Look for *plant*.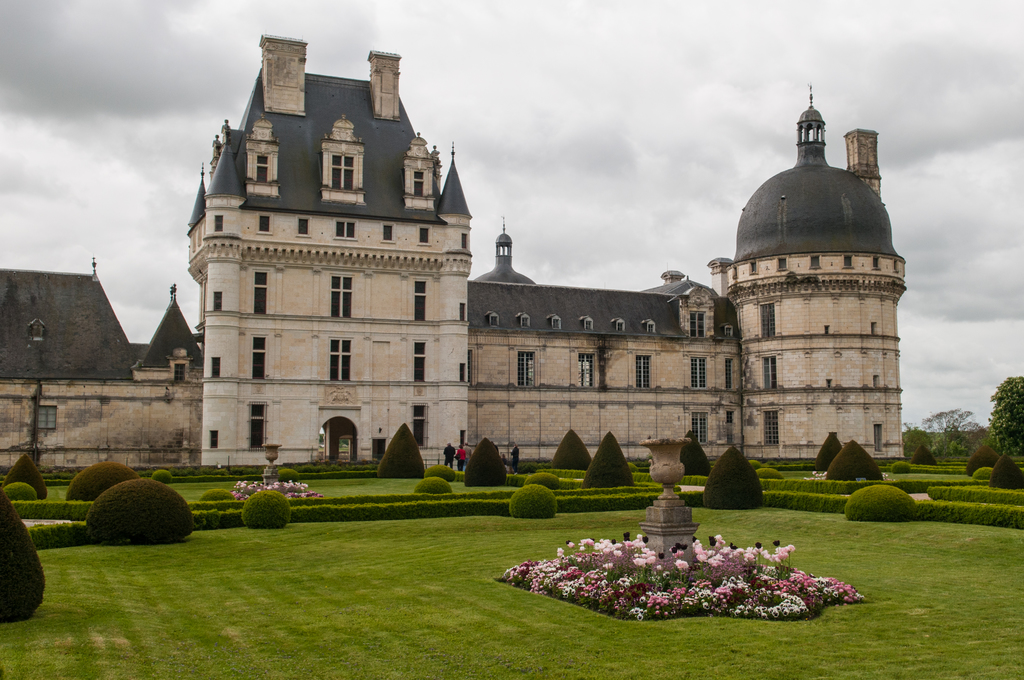
Found: bbox(826, 441, 884, 480).
